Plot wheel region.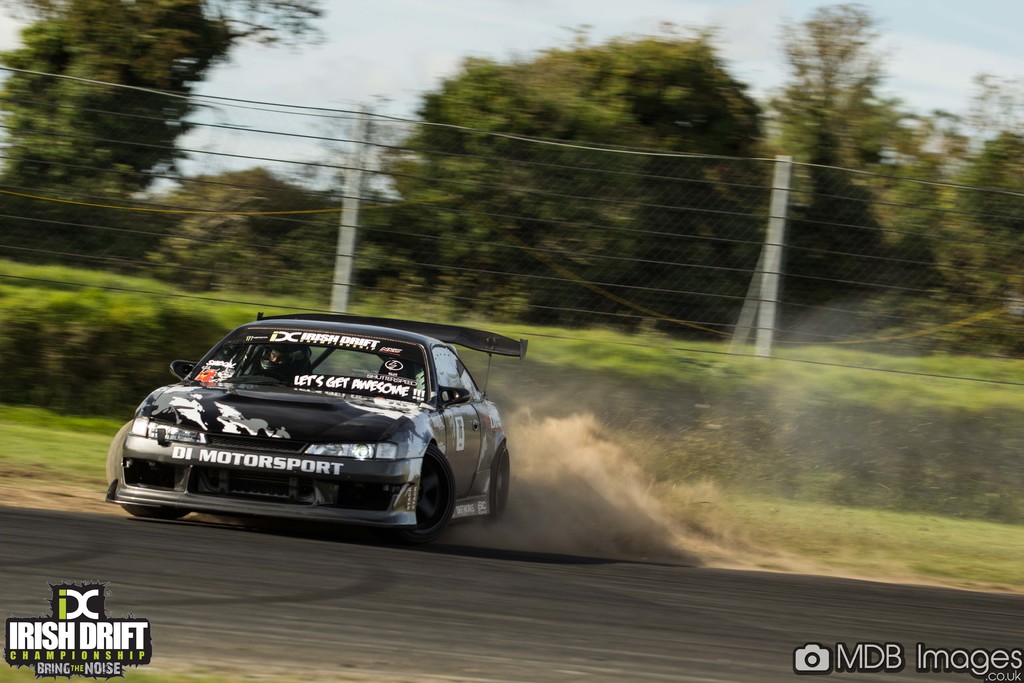
Plotted at box=[396, 444, 460, 545].
